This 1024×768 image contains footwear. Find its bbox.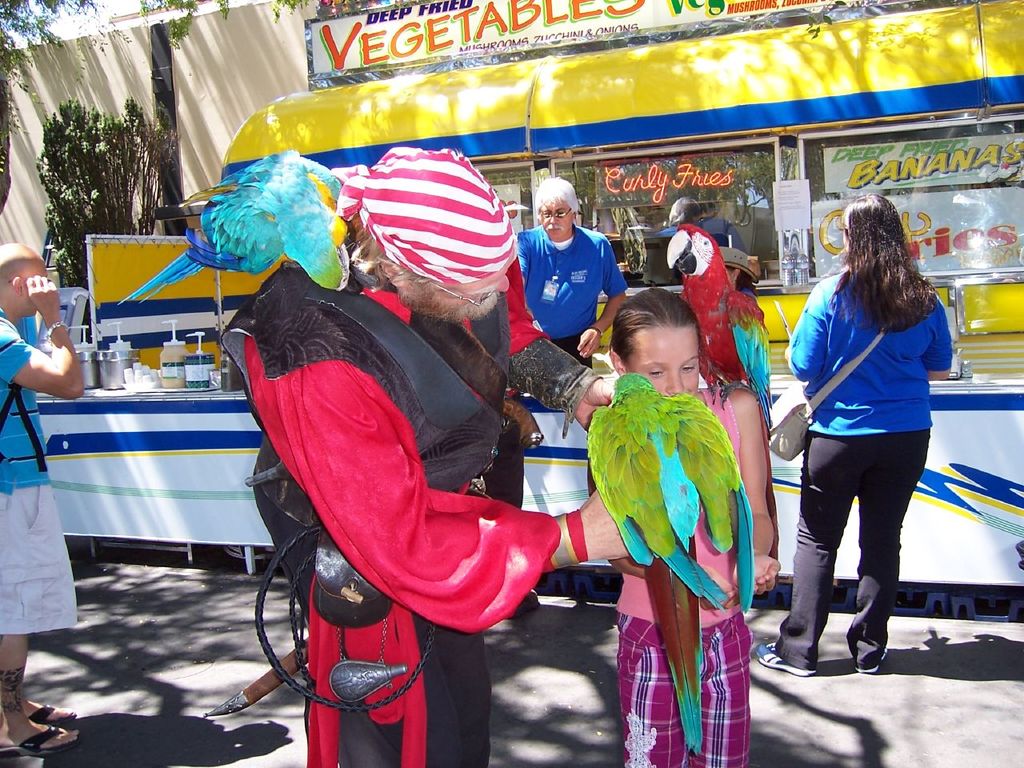
region(760, 640, 815, 681).
